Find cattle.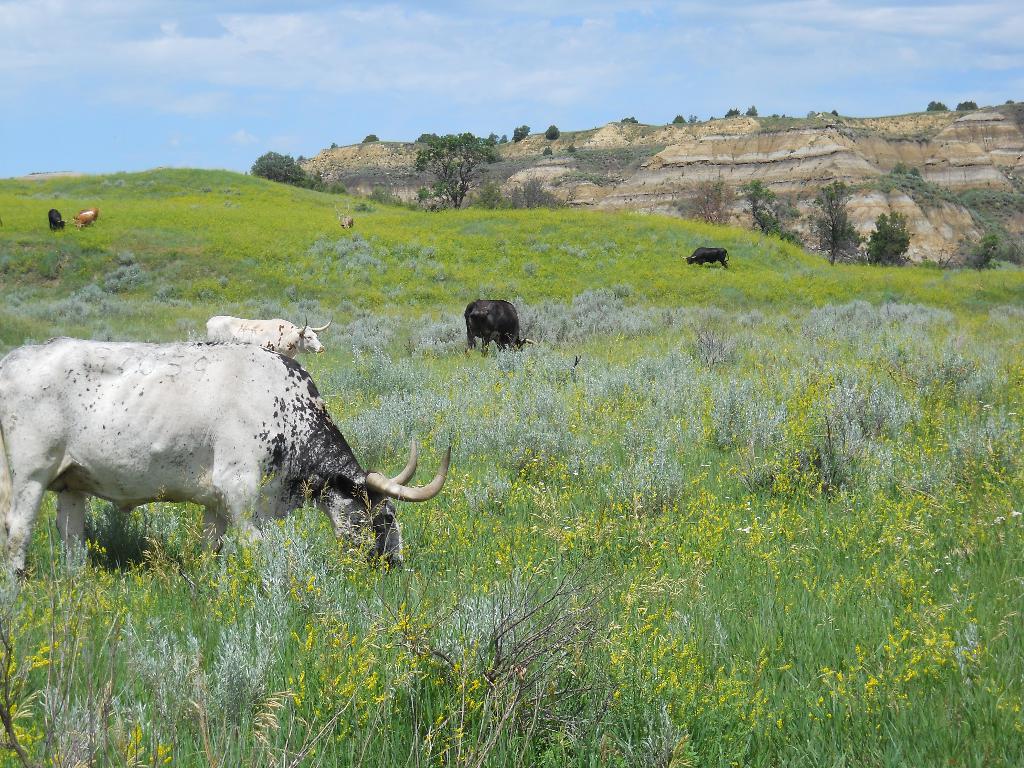
49 209 68 232.
